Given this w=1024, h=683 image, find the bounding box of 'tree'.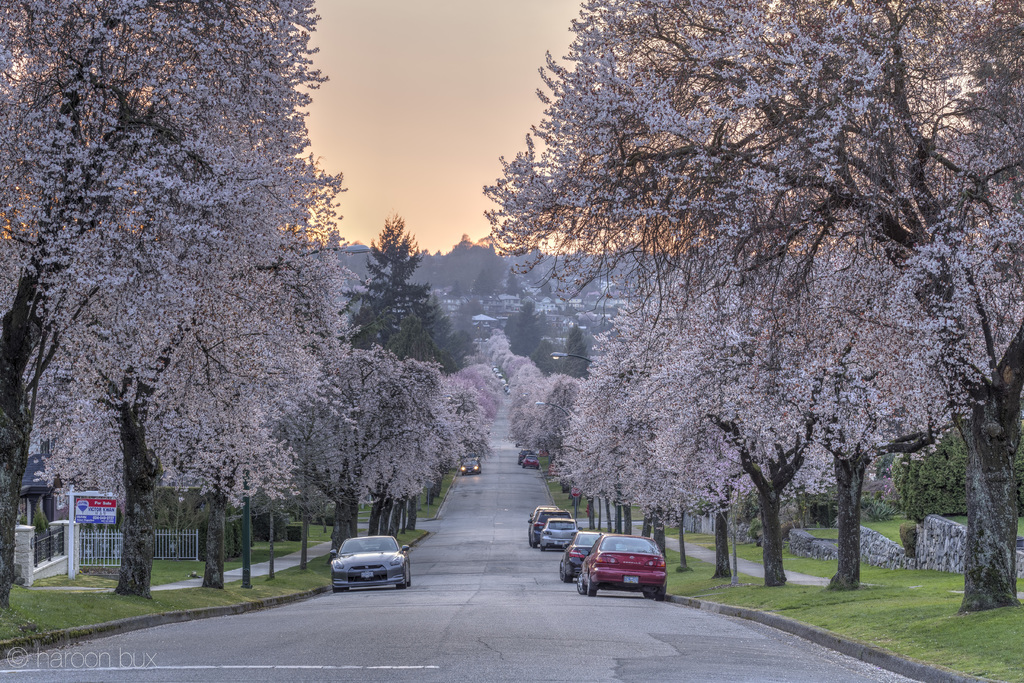
481:0:1023:610.
